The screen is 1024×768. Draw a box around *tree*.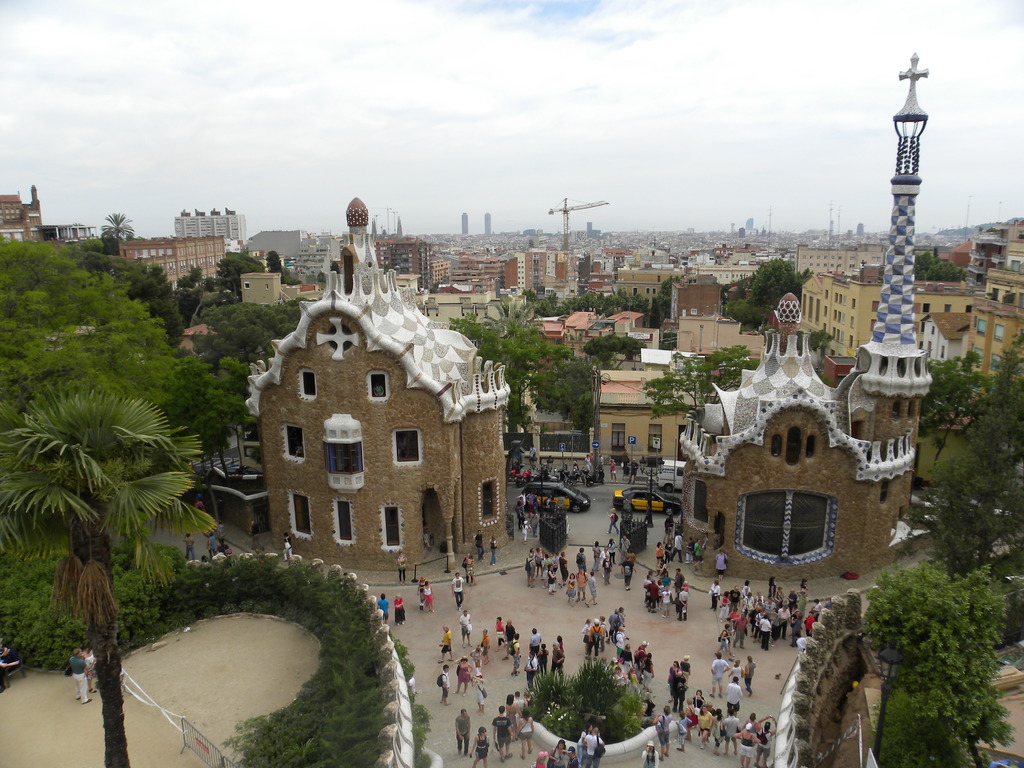
<region>184, 300, 307, 371</region>.
